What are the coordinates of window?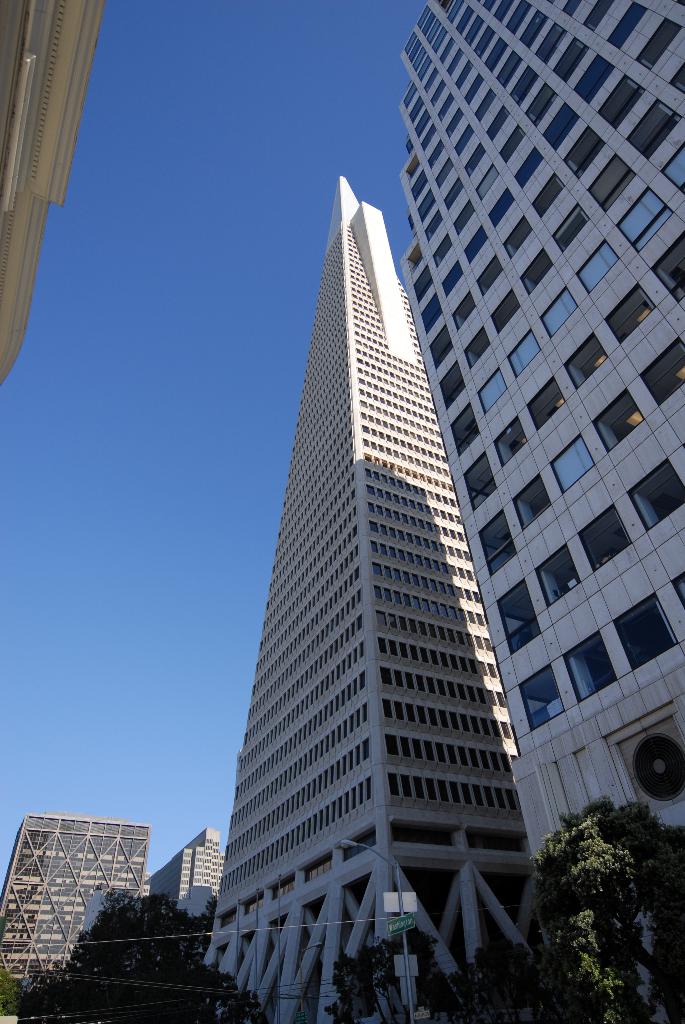
(451, 199, 479, 234).
